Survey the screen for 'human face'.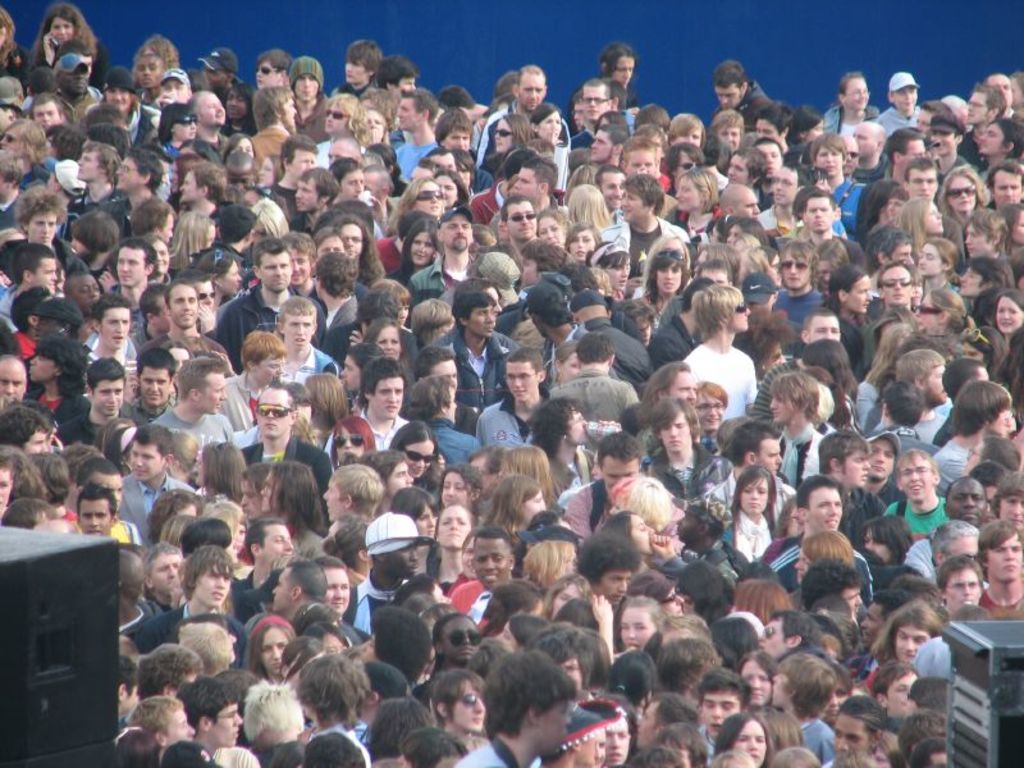
Survey found: <region>280, 314, 312, 348</region>.
